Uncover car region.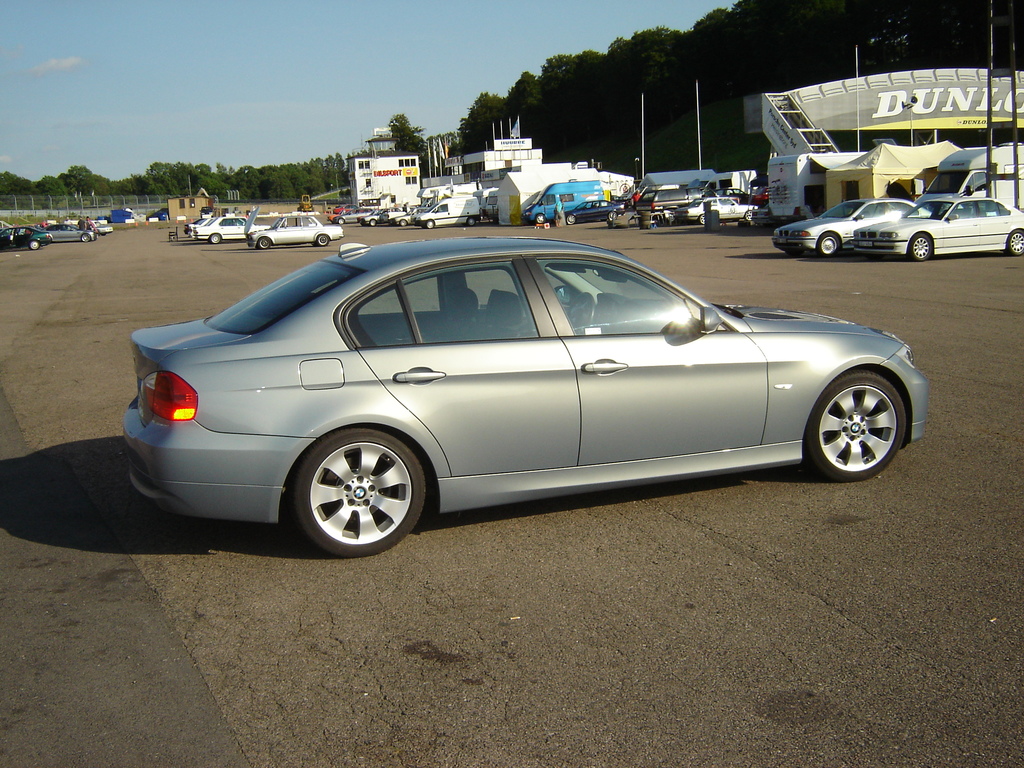
Uncovered: {"x1": 182, "y1": 214, "x2": 259, "y2": 233}.
